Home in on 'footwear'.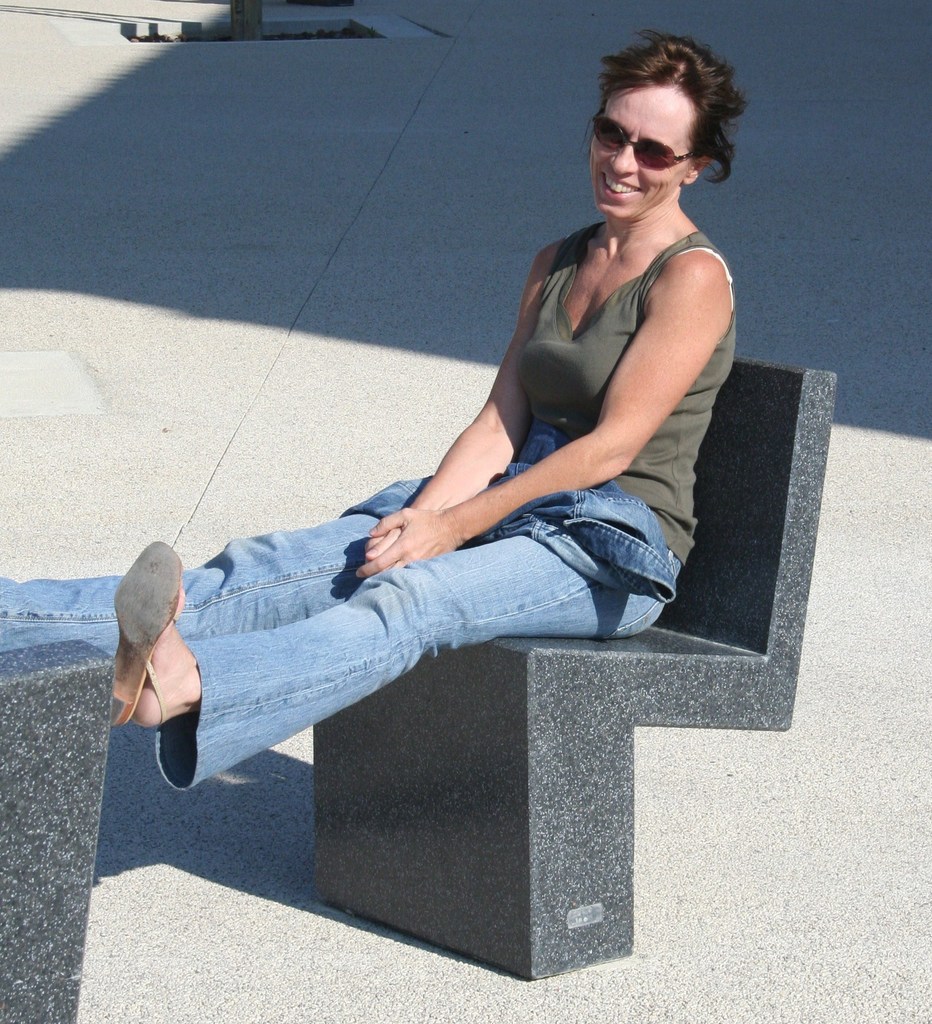
Homed in at rect(111, 543, 182, 727).
